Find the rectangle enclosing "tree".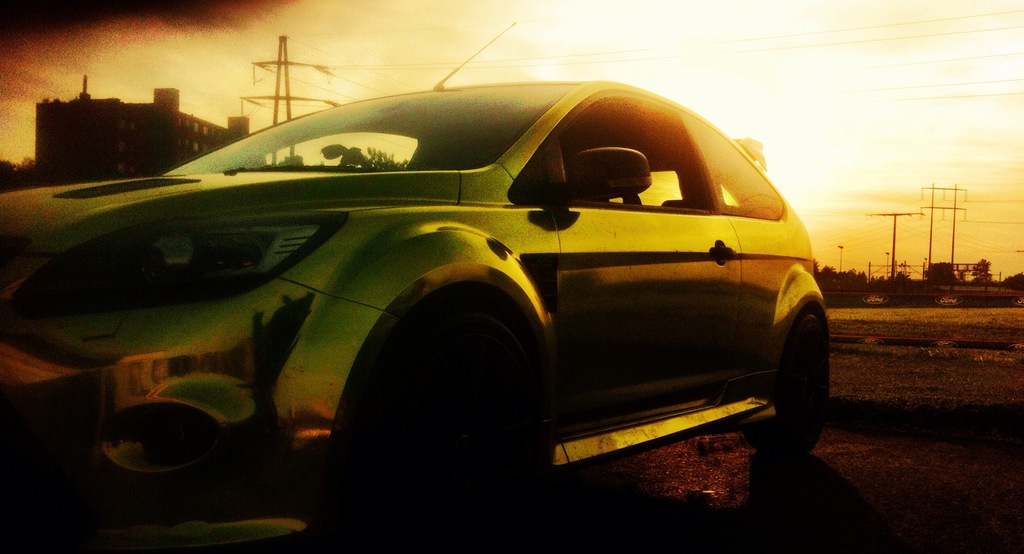
crop(1002, 275, 1023, 286).
